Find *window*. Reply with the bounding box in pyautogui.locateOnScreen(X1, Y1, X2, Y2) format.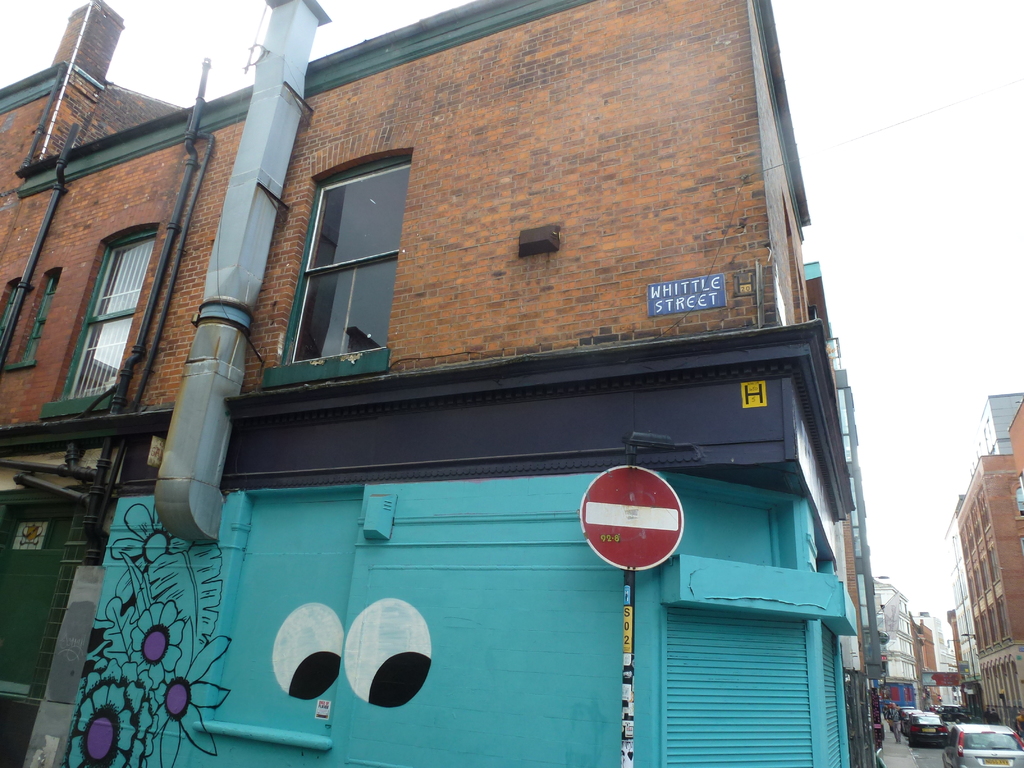
pyautogui.locateOnScreen(41, 218, 161, 417).
